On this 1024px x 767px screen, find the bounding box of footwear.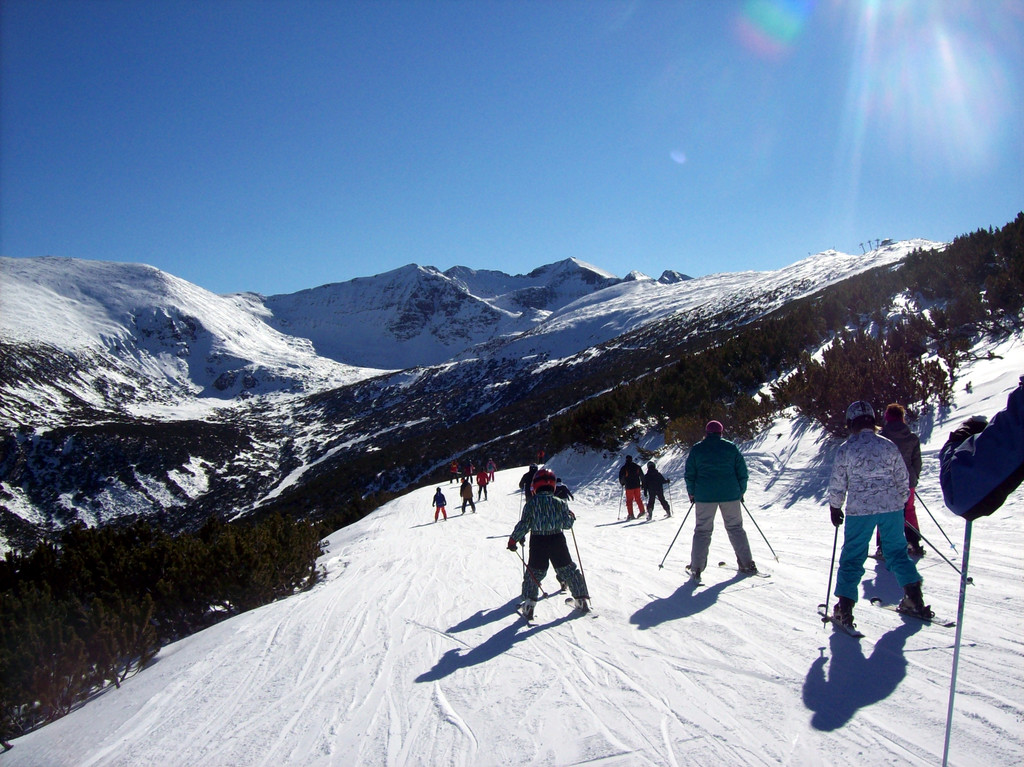
Bounding box: [909,535,929,558].
